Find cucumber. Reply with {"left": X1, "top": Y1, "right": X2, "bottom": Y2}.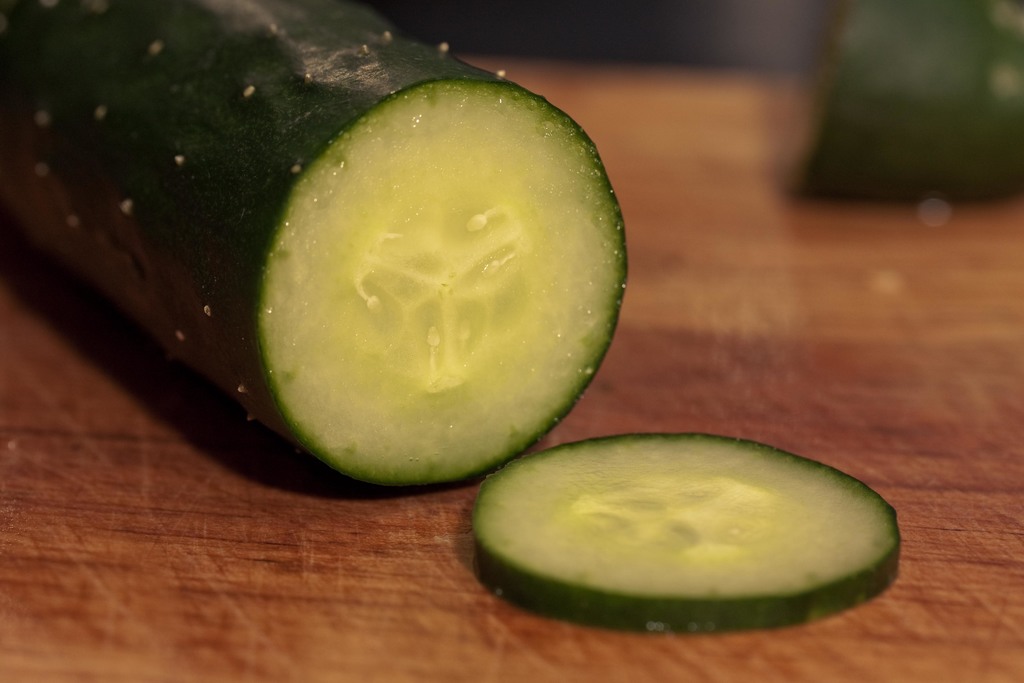
{"left": 467, "top": 429, "right": 901, "bottom": 634}.
